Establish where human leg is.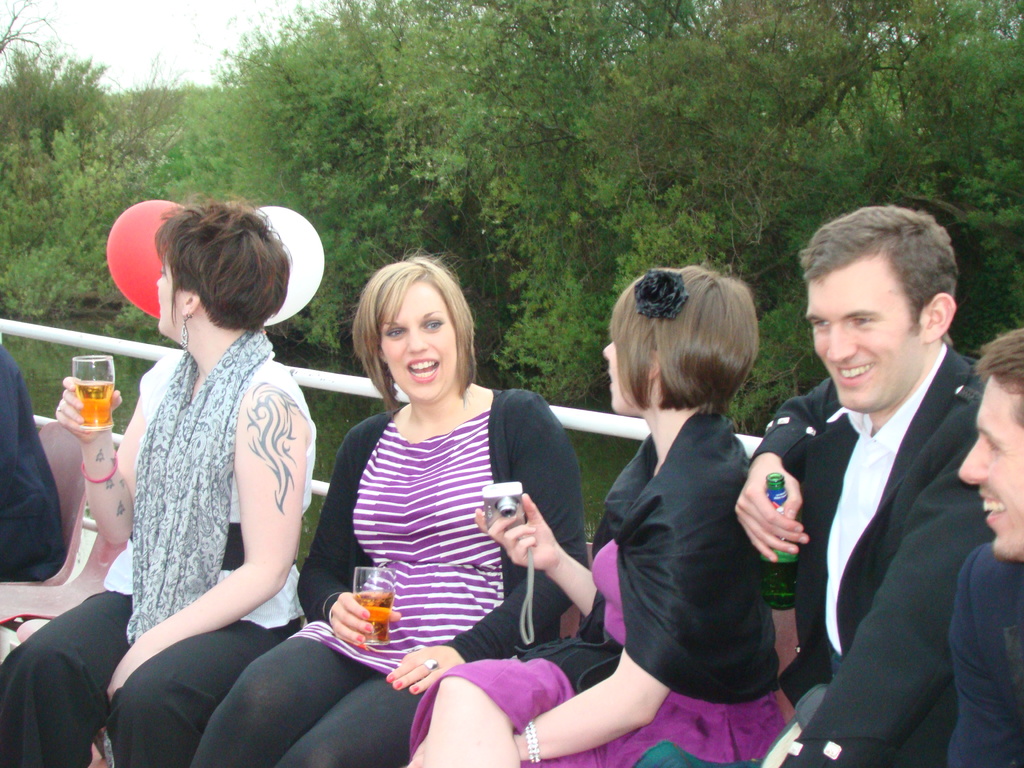
Established at 429 668 508 767.
